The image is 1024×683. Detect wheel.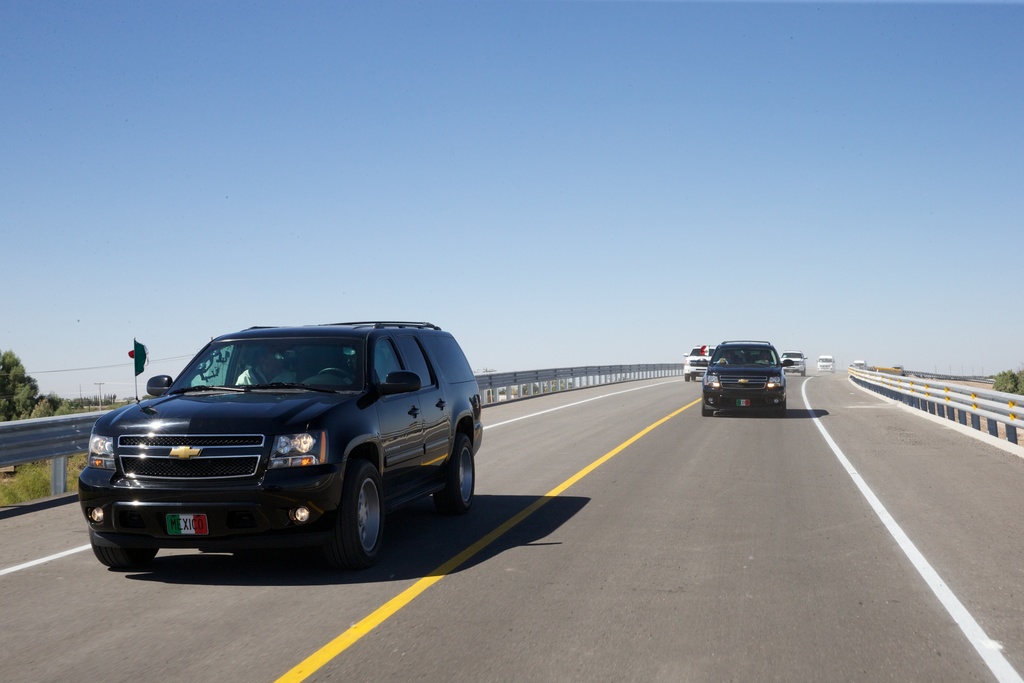
Detection: {"left": 701, "top": 406, "right": 714, "bottom": 417}.
